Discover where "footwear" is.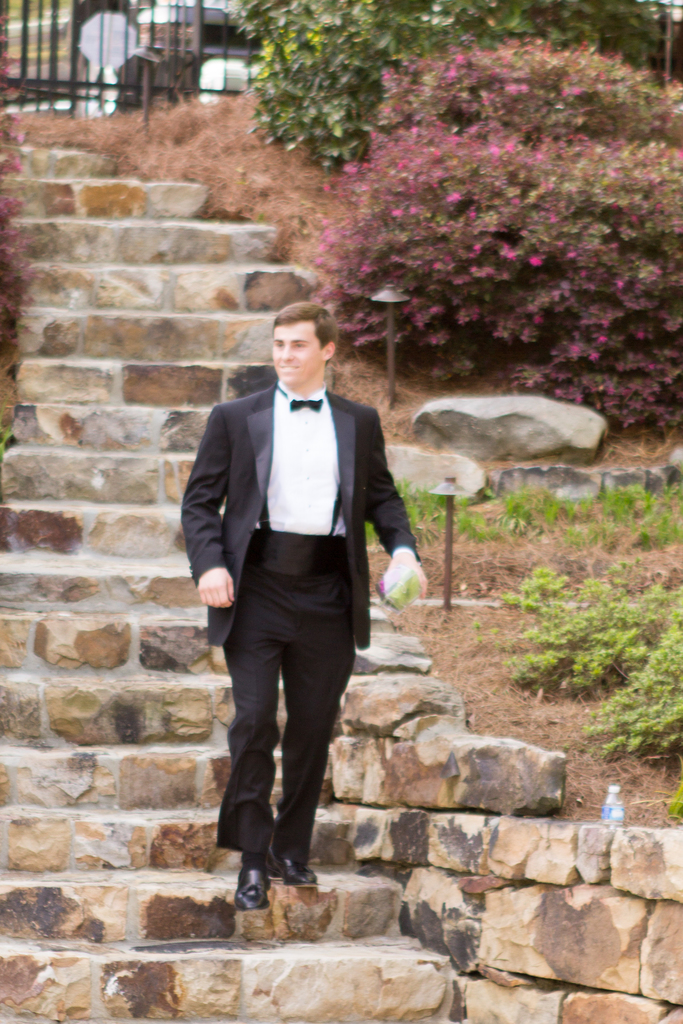
Discovered at crop(226, 852, 294, 923).
